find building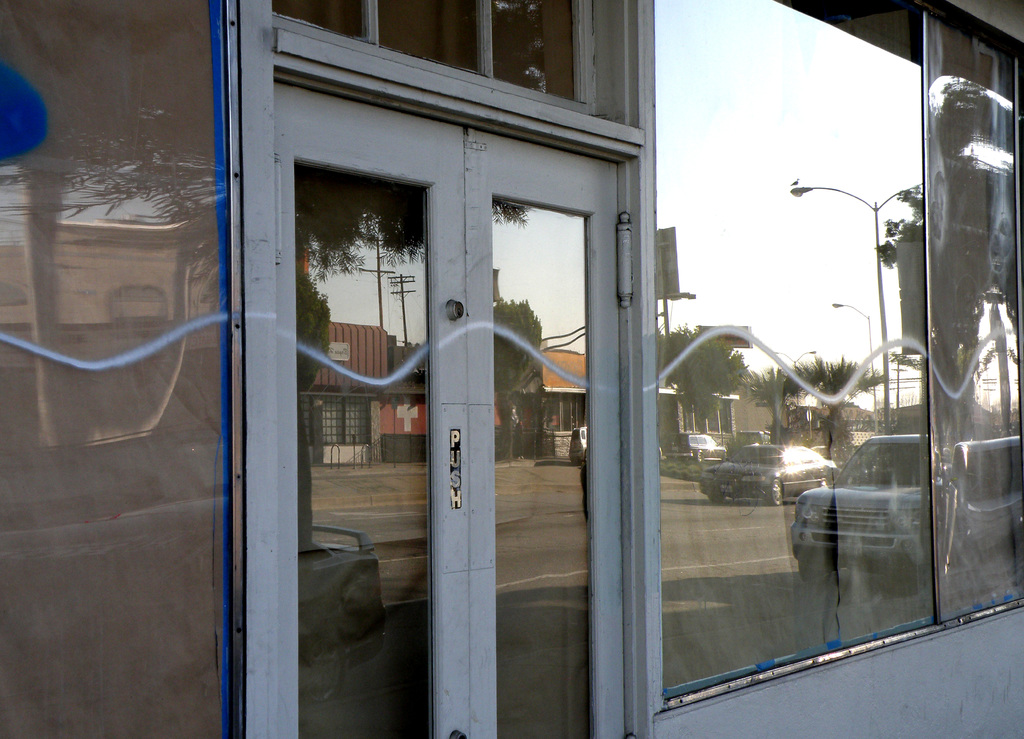
bbox(306, 325, 420, 463)
